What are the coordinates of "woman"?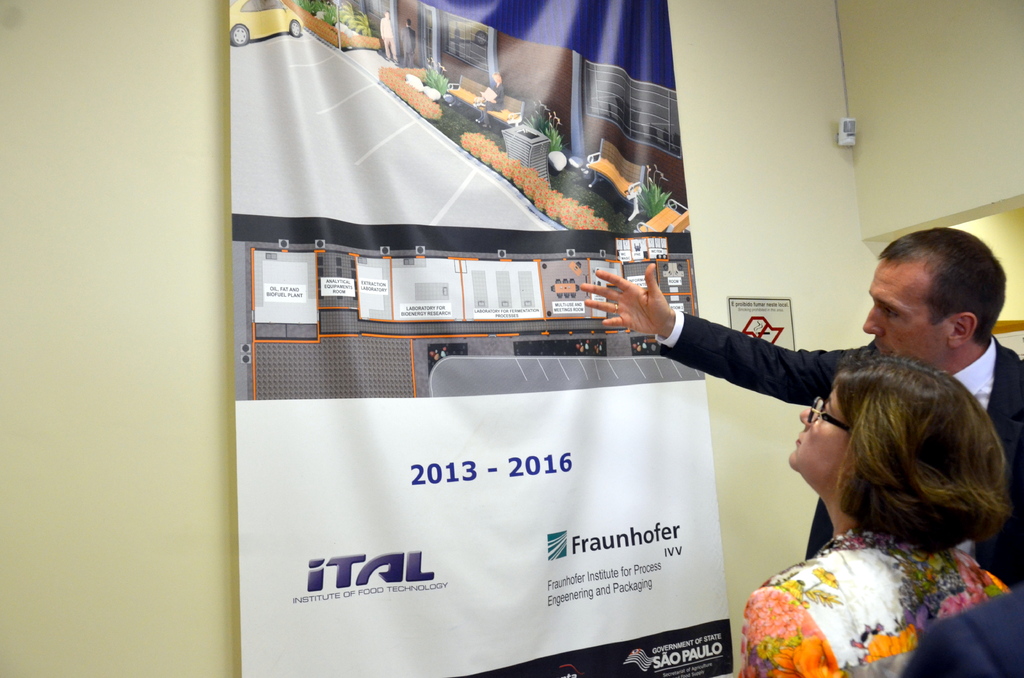
<box>717,321,1023,677</box>.
